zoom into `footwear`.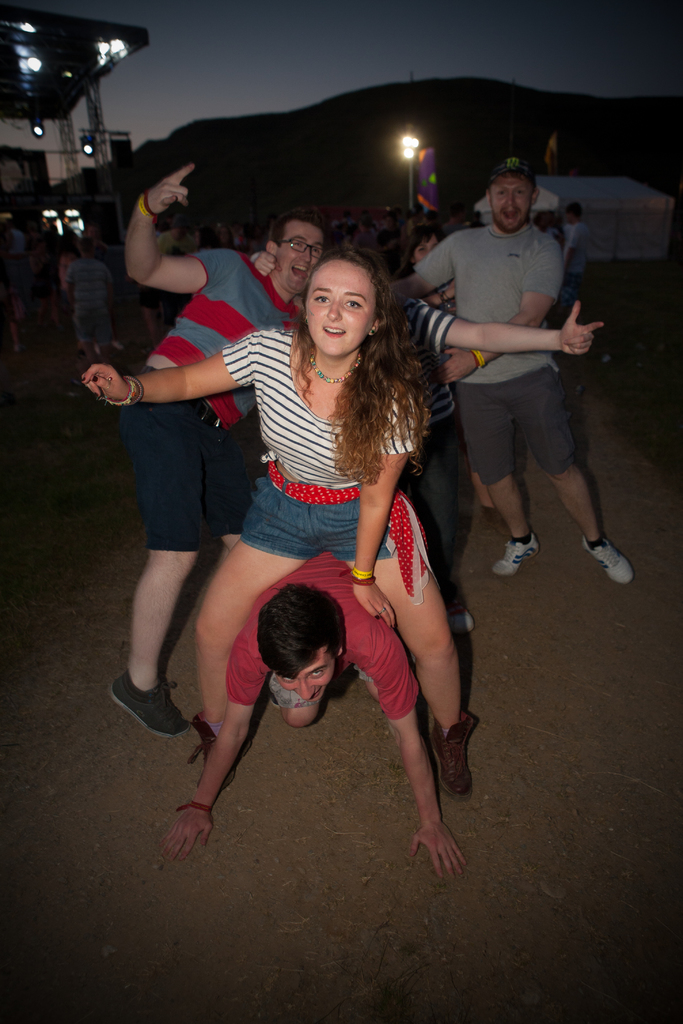
Zoom target: (487, 531, 541, 574).
